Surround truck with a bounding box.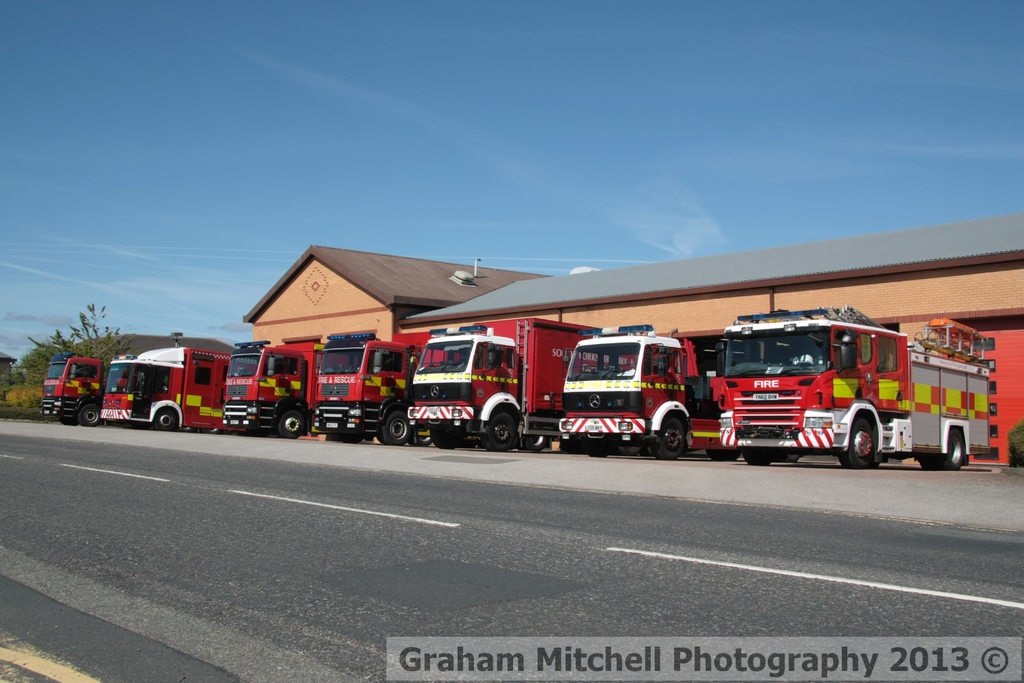
312, 327, 447, 446.
